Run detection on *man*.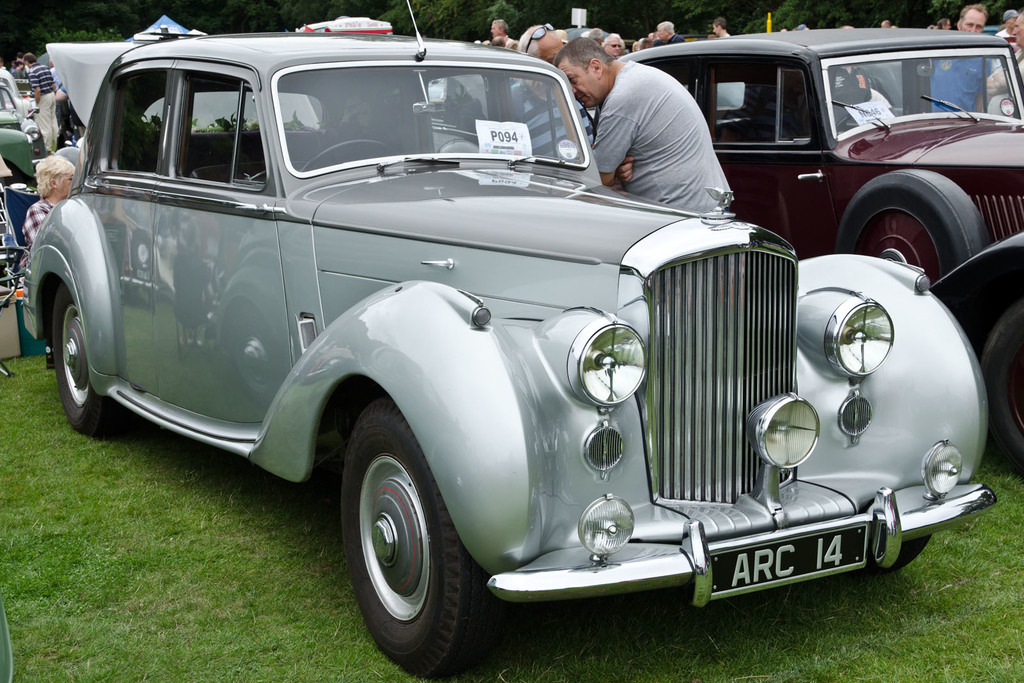
Result: x1=711, y1=16, x2=730, y2=37.
